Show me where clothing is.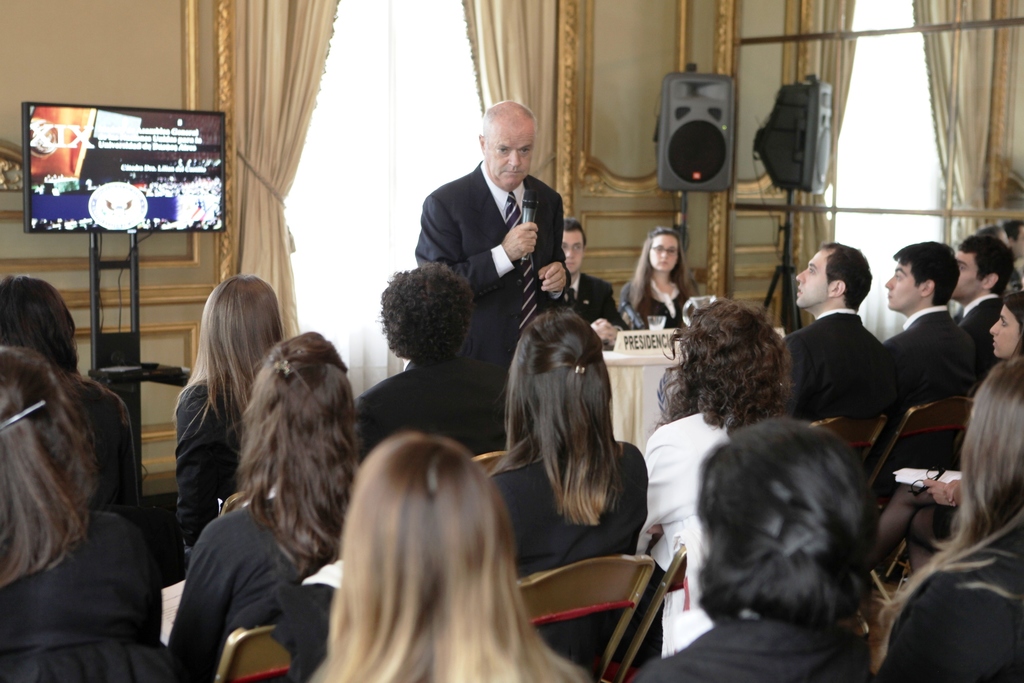
clothing is at [x1=887, y1=304, x2=976, y2=400].
